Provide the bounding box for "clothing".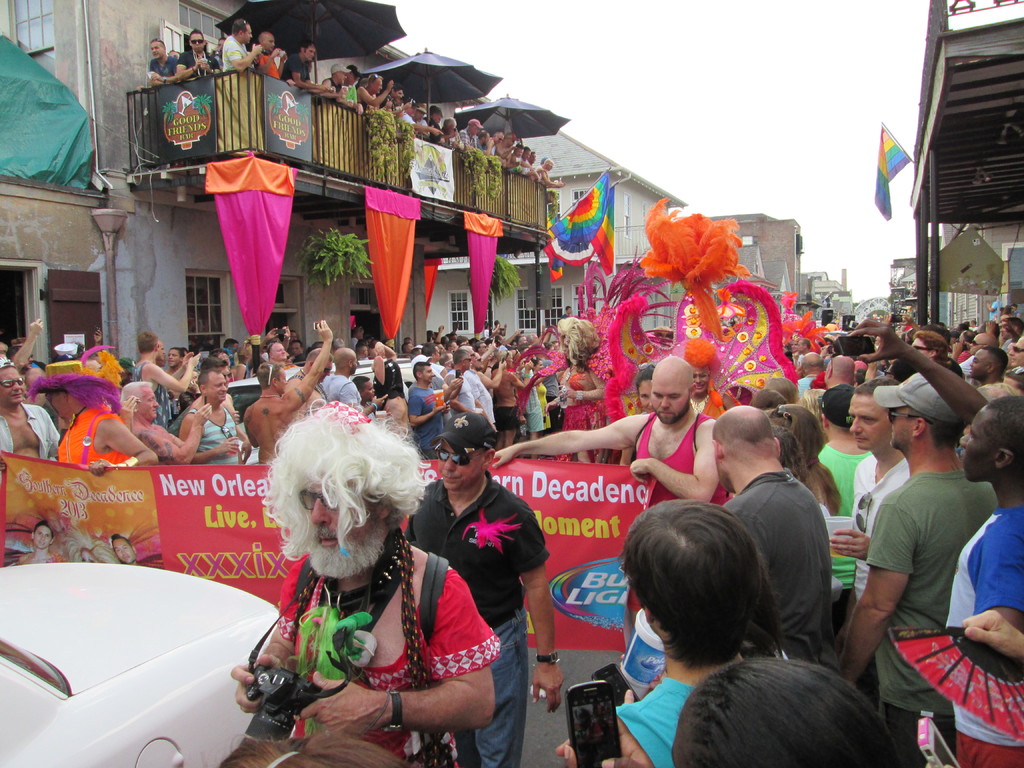
crop(277, 554, 499, 767).
